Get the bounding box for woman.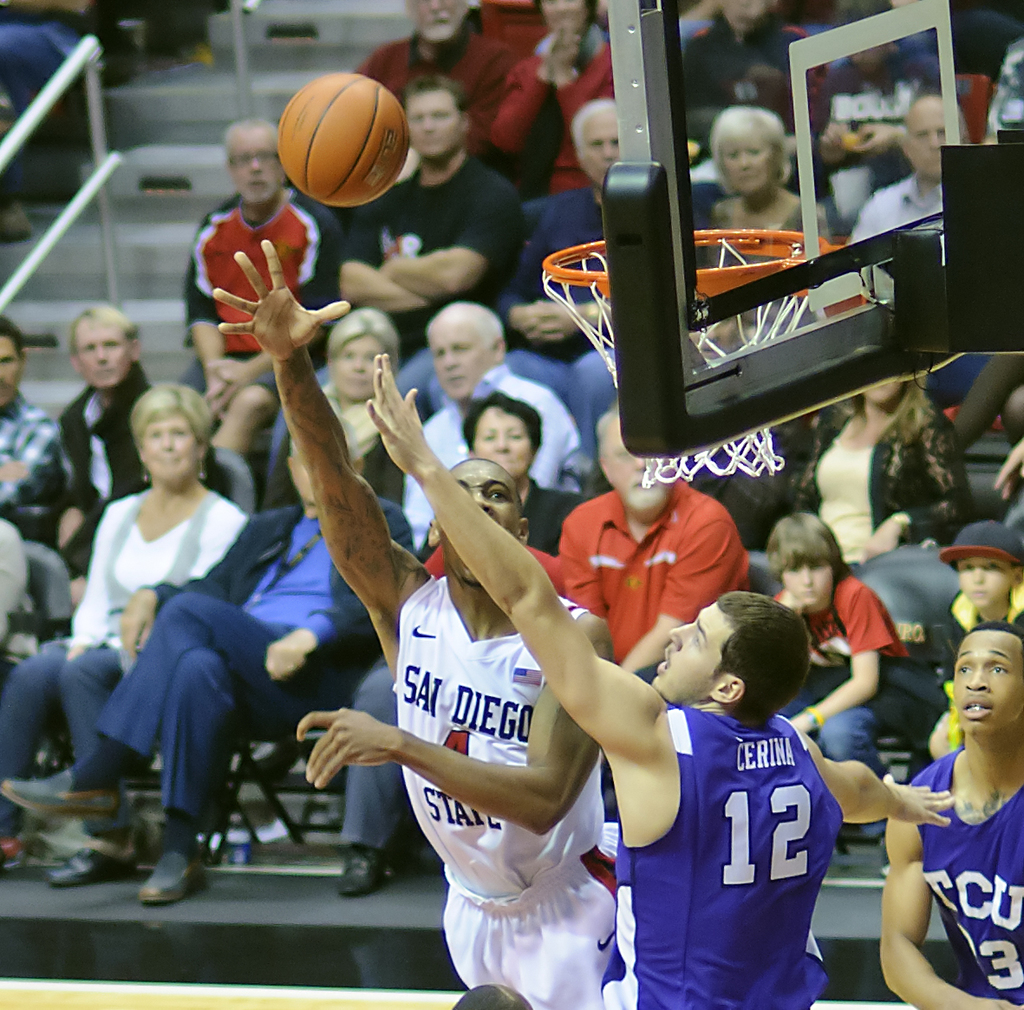
487 0 621 193.
